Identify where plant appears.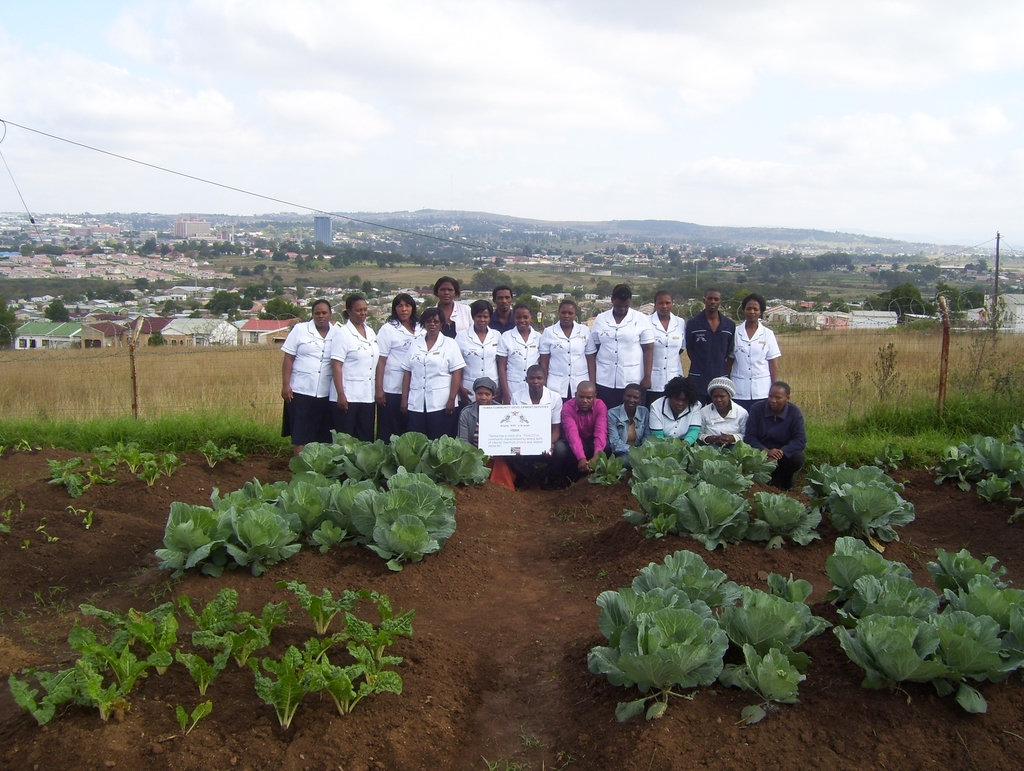
Appears at 15, 494, 27, 515.
